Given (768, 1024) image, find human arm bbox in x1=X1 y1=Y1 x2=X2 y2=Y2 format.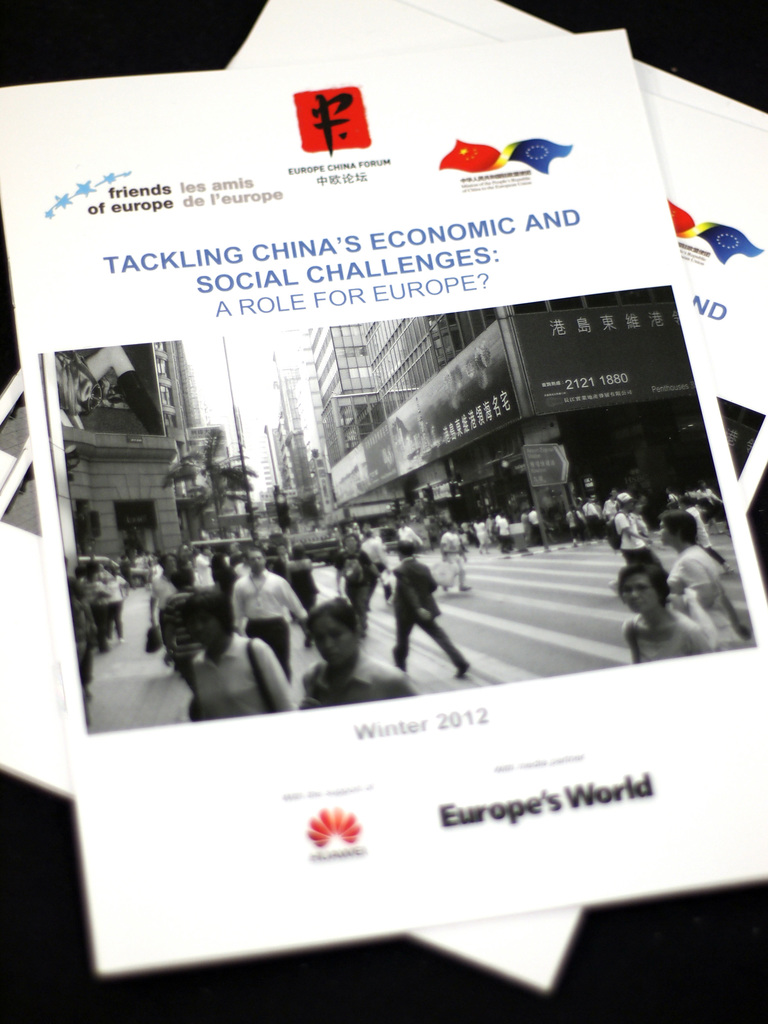
x1=620 y1=510 x2=653 y2=541.
